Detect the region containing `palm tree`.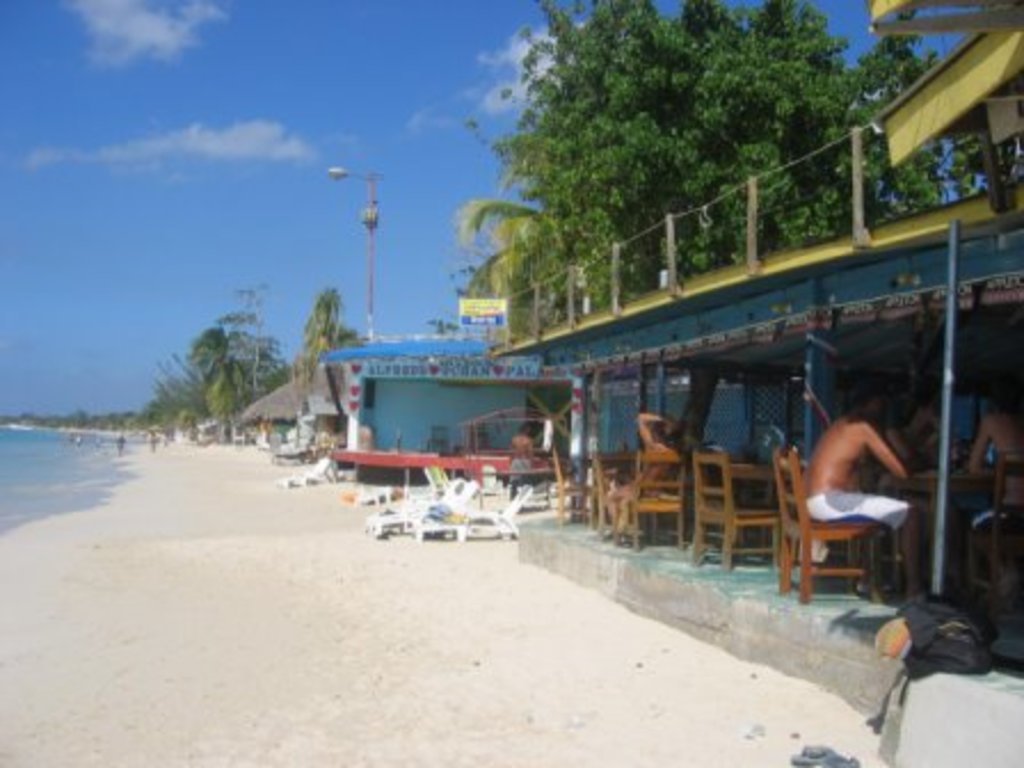
160 352 190 434.
